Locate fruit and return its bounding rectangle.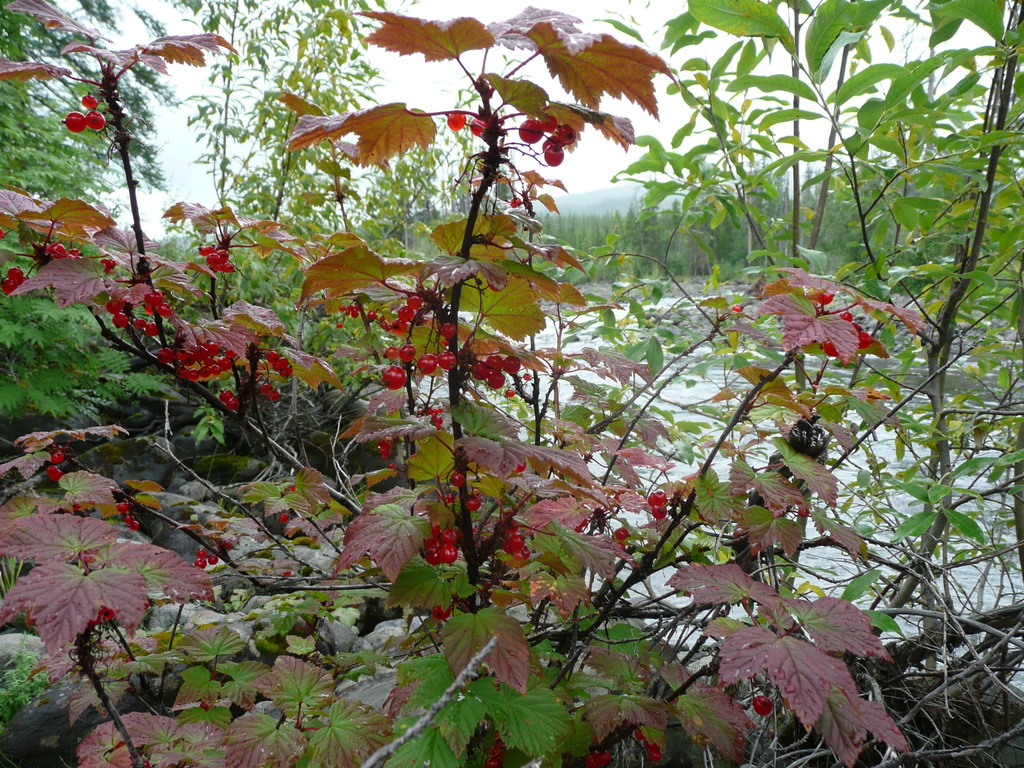
81,93,96,109.
